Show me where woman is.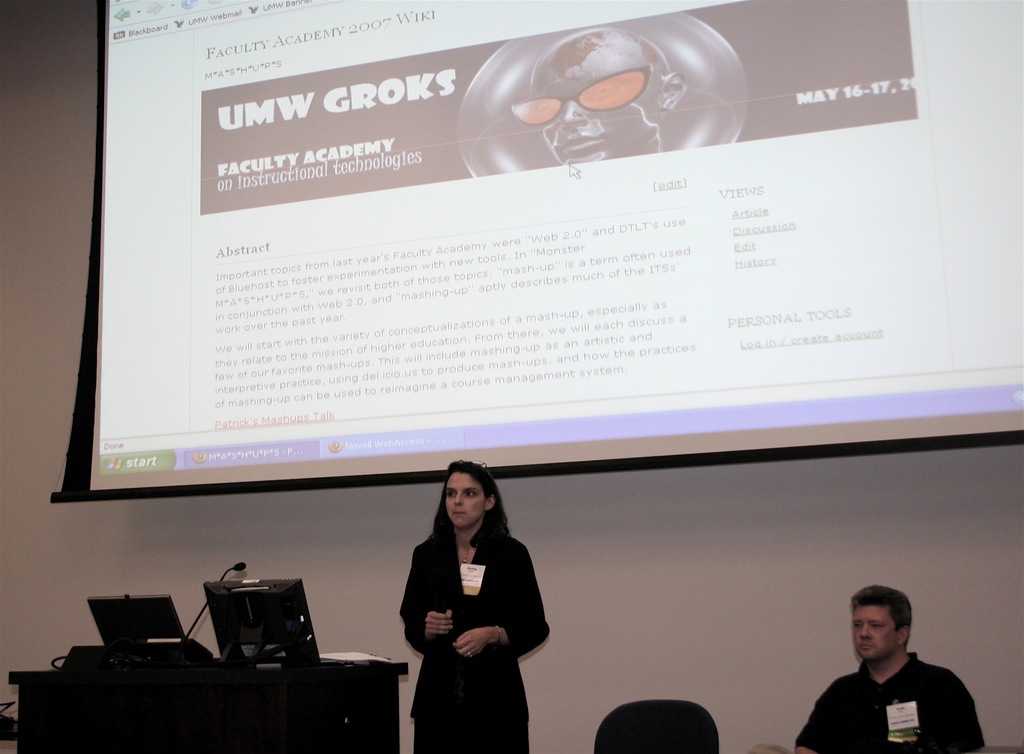
woman is at 397,446,539,751.
